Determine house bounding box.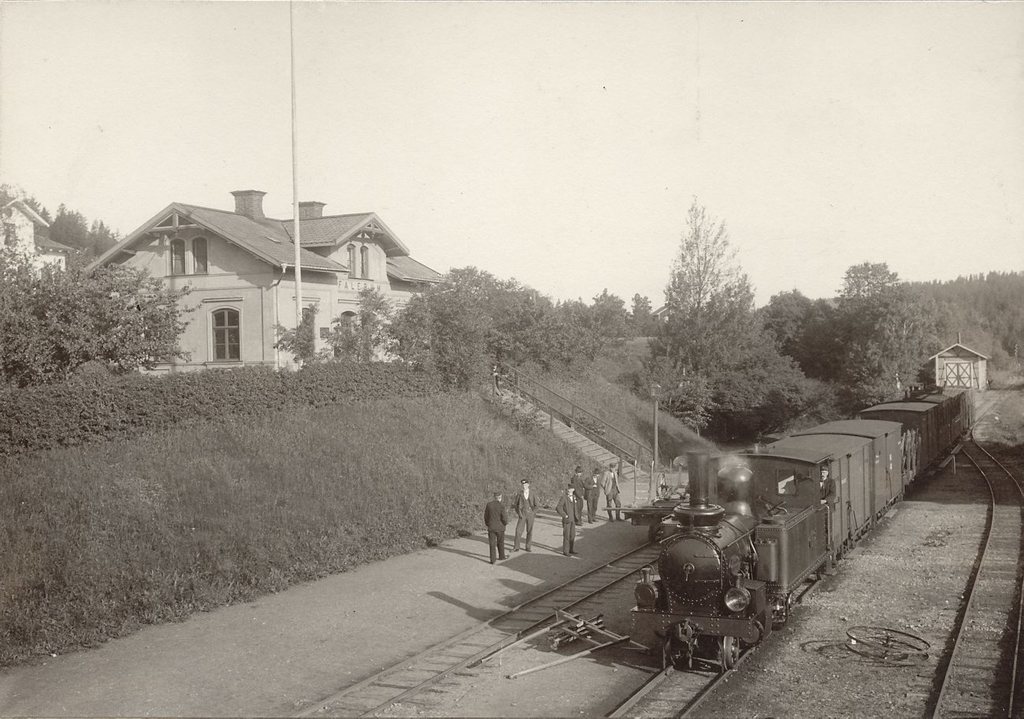
Determined: bbox=[0, 198, 69, 279].
